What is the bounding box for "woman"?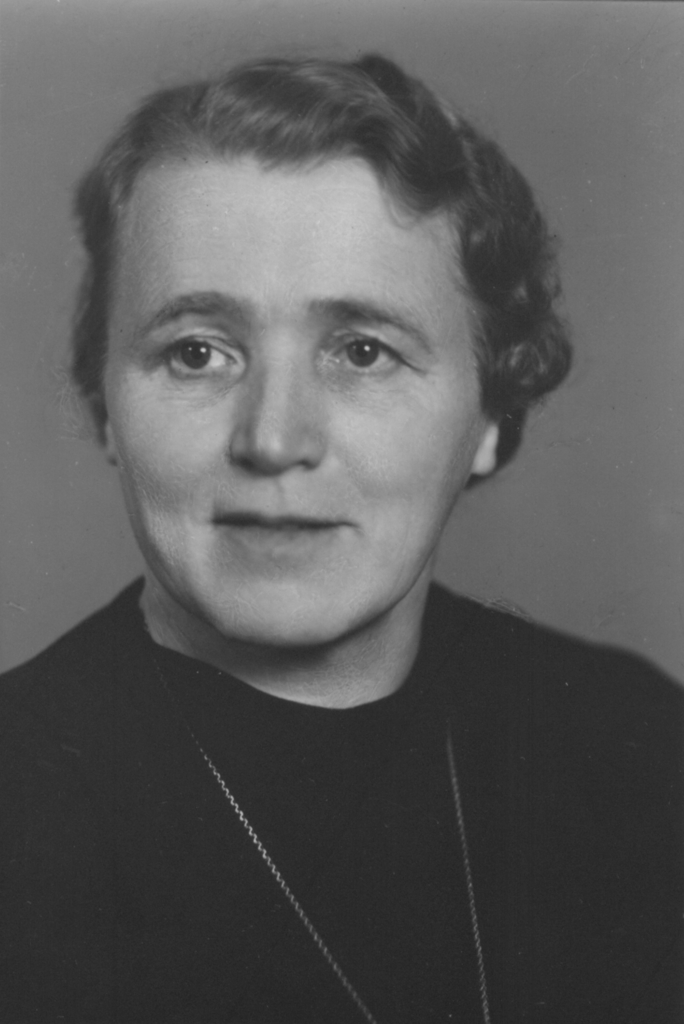
left=0, top=28, right=643, bottom=926.
